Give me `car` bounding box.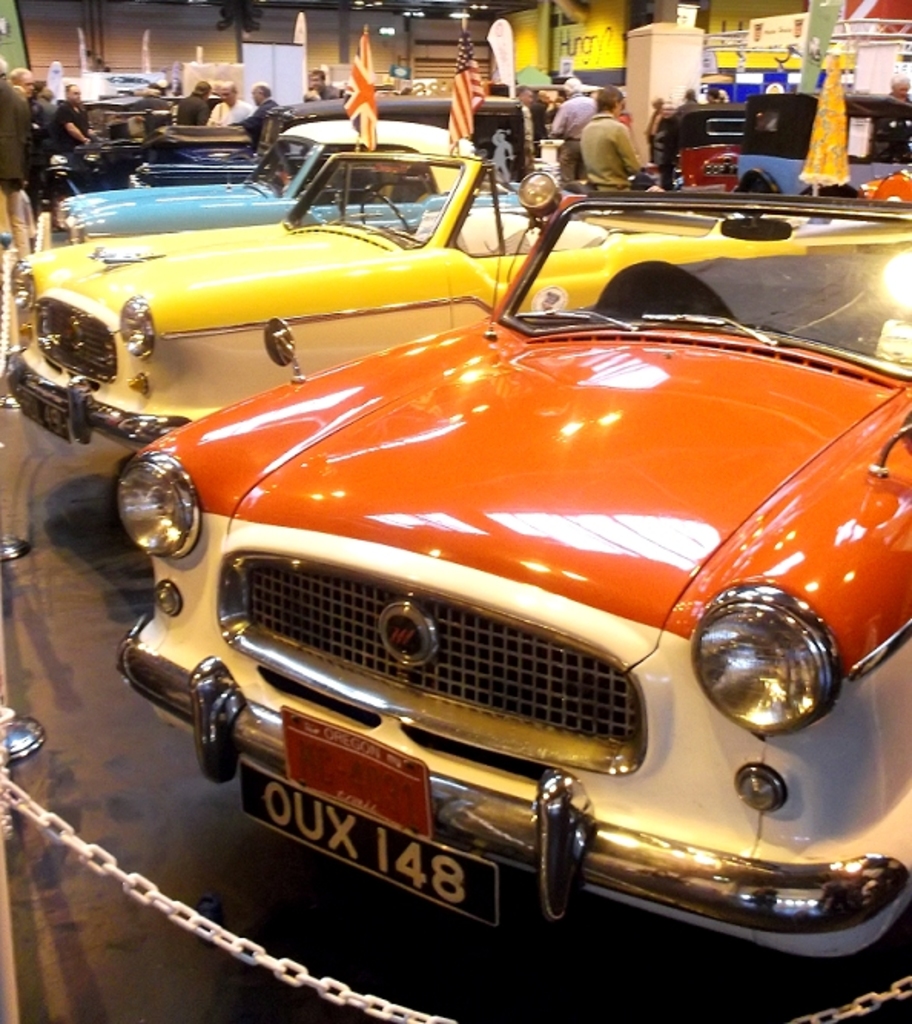
[left=0, top=150, right=910, bottom=450].
